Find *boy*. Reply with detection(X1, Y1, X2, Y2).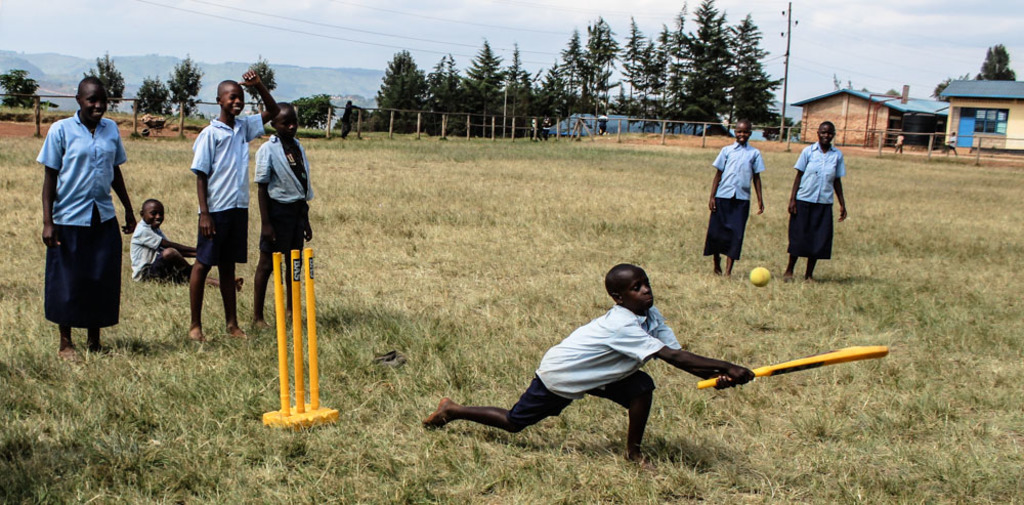
detection(416, 254, 802, 458).
